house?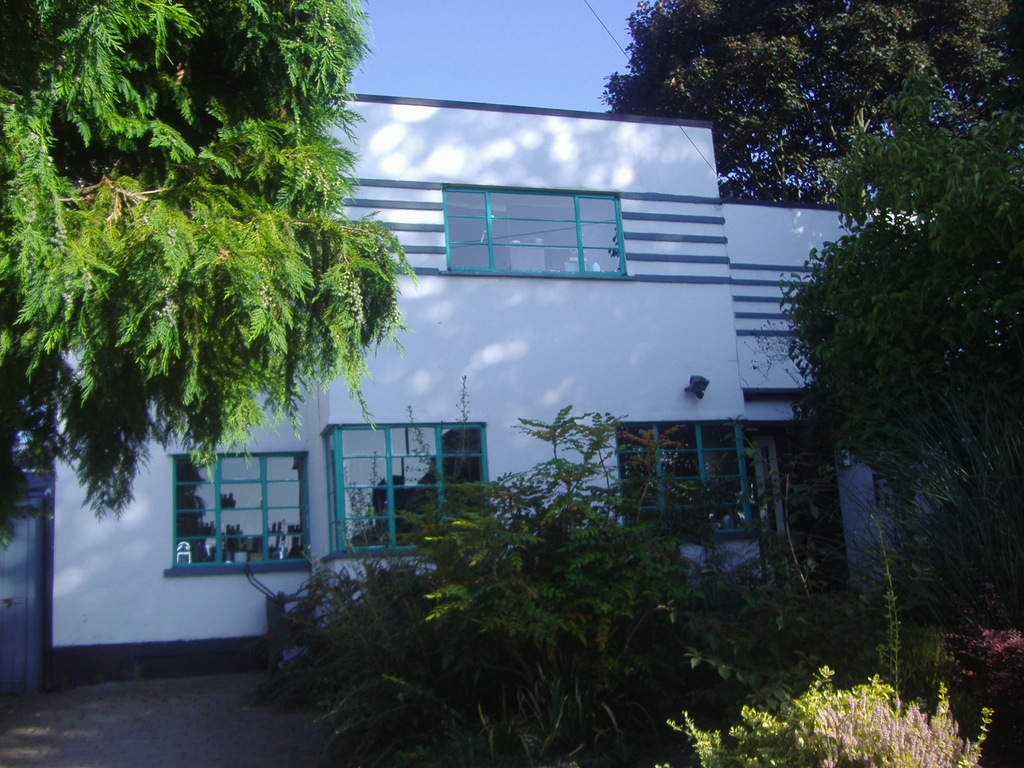
(left=52, top=104, right=764, bottom=692)
